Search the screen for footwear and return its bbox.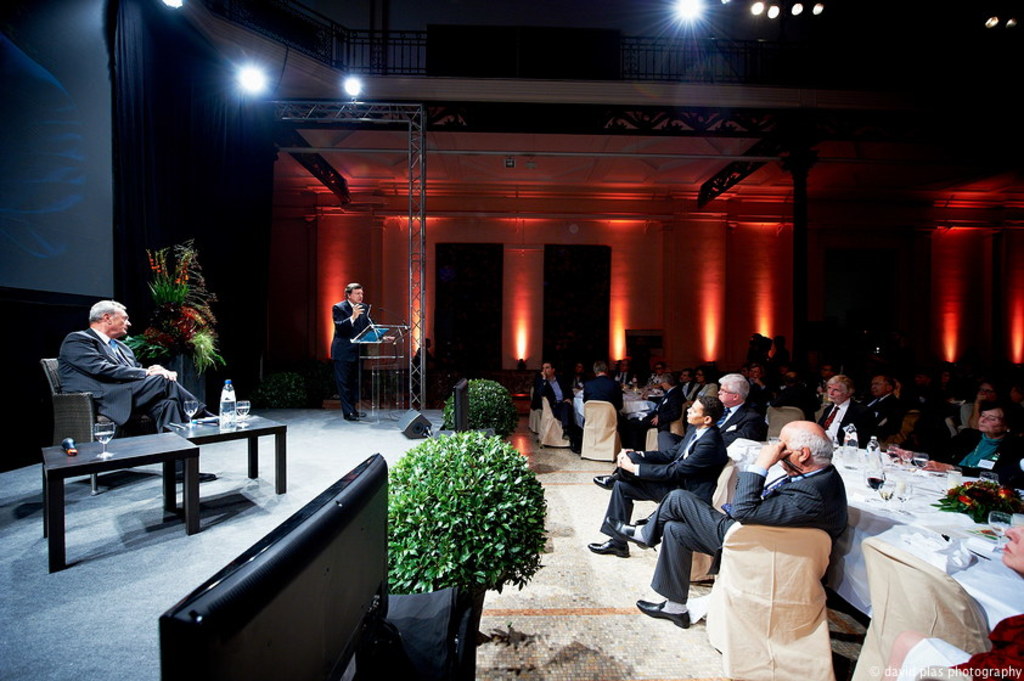
Found: <box>584,533,634,555</box>.
